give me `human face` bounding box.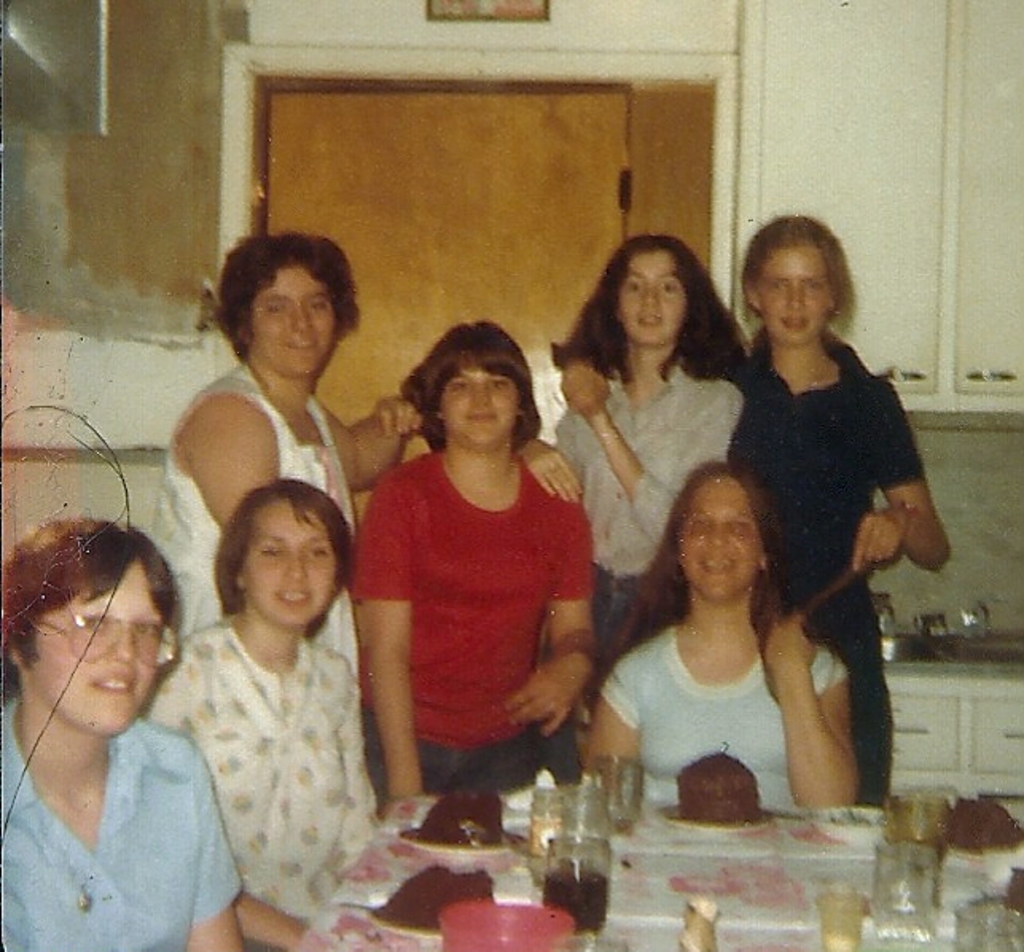
locate(752, 236, 828, 347).
